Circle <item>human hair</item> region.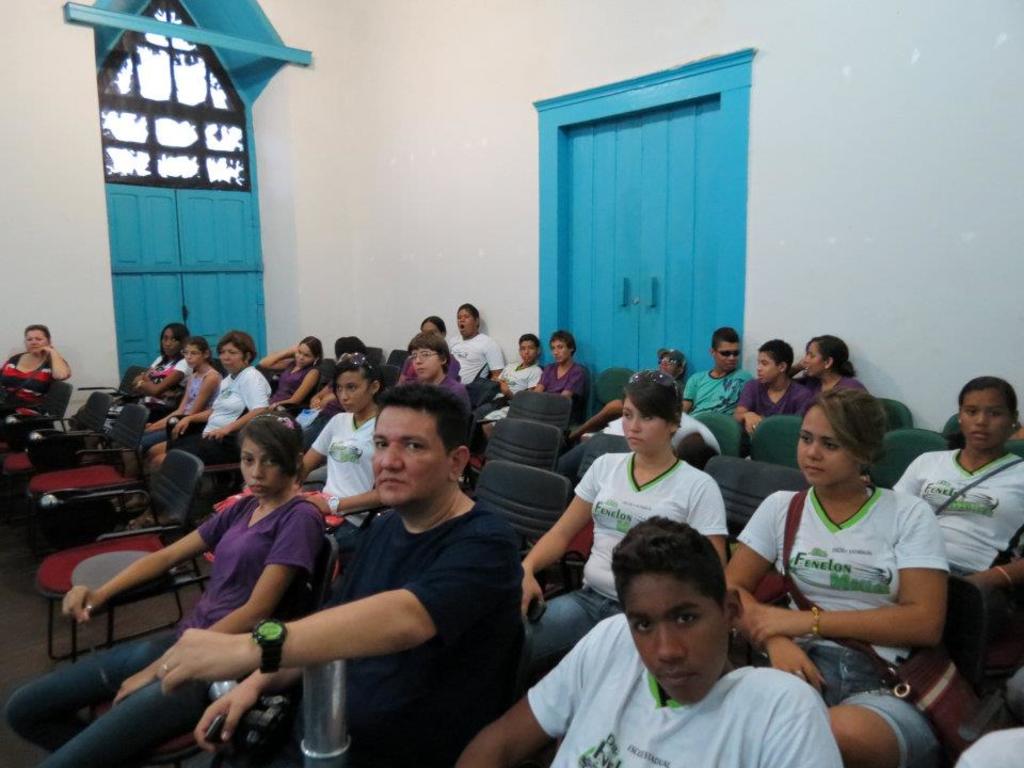
Region: (x1=517, y1=333, x2=540, y2=351).
